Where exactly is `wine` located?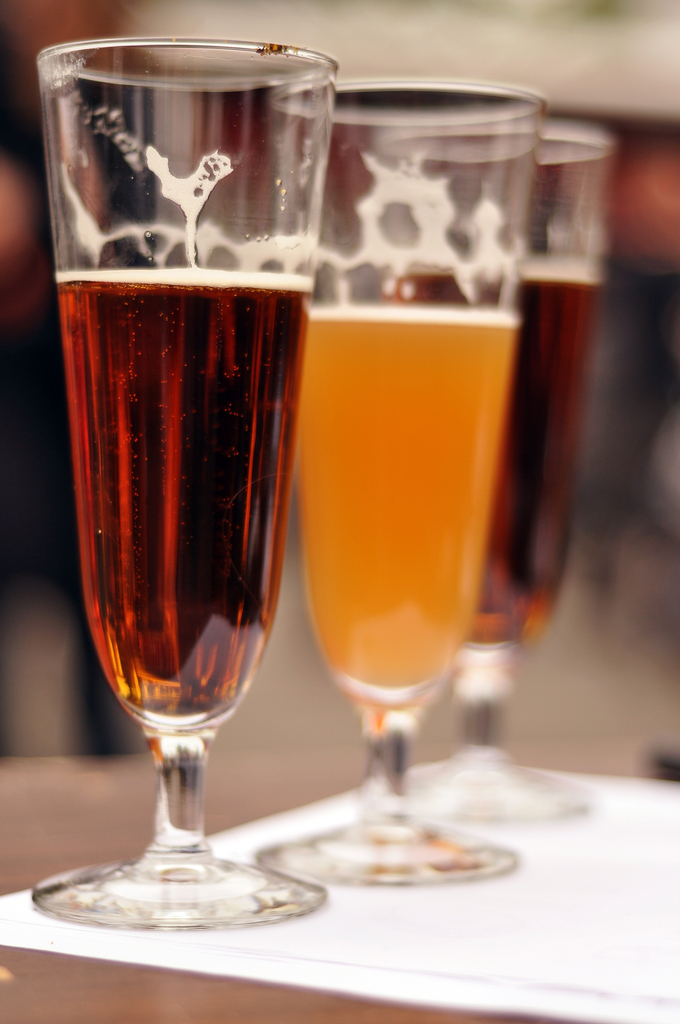
Its bounding box is select_region(294, 147, 518, 712).
